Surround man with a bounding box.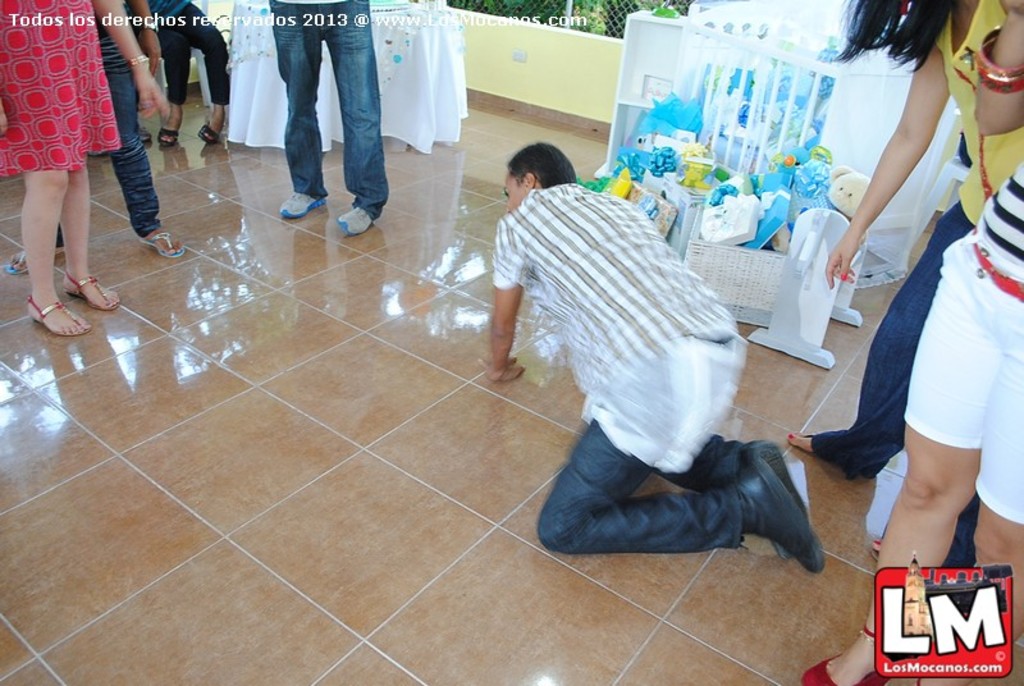
Rect(466, 143, 801, 545).
